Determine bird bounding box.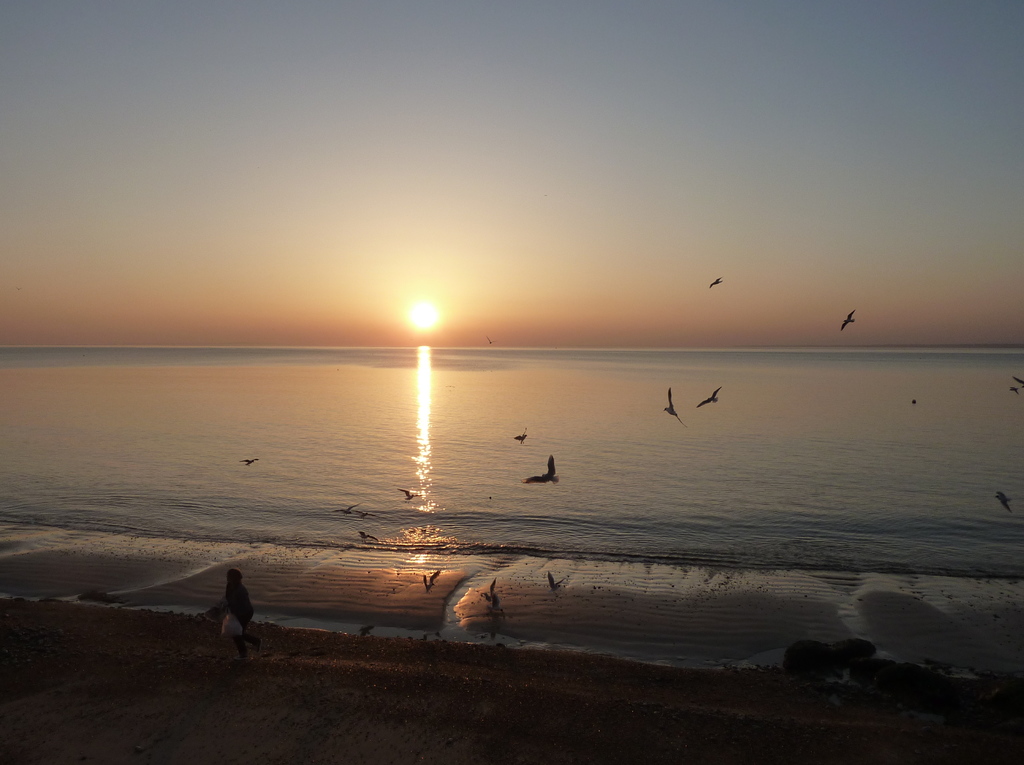
Determined: 469:576:498:610.
